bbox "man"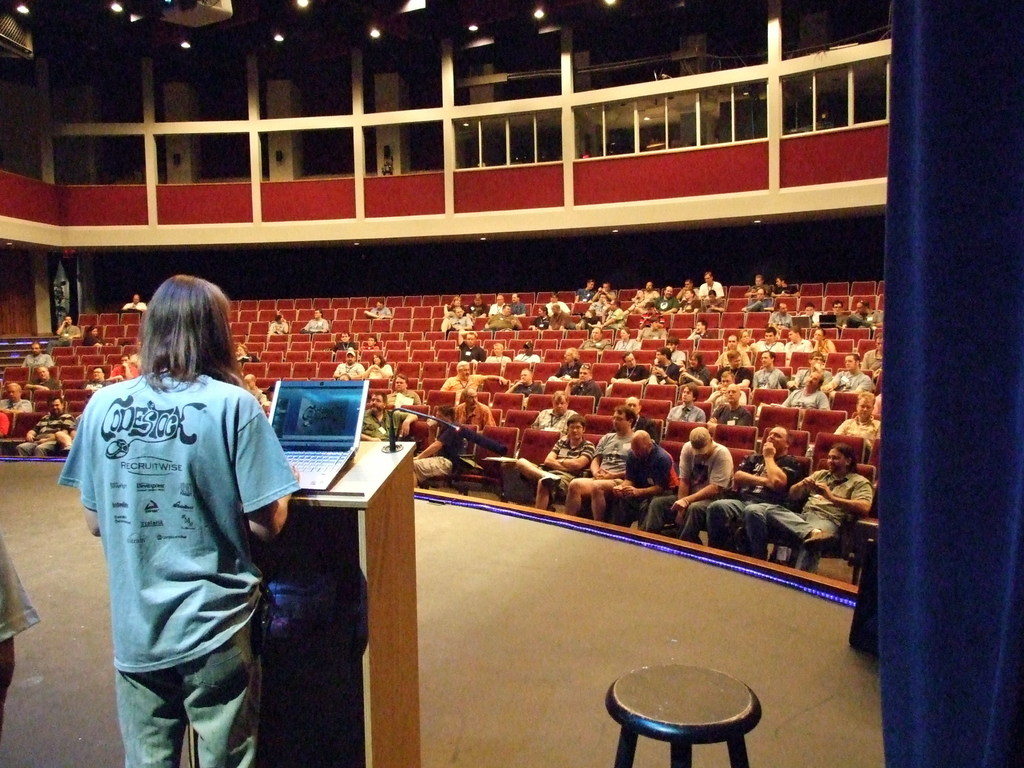
rect(506, 365, 549, 415)
